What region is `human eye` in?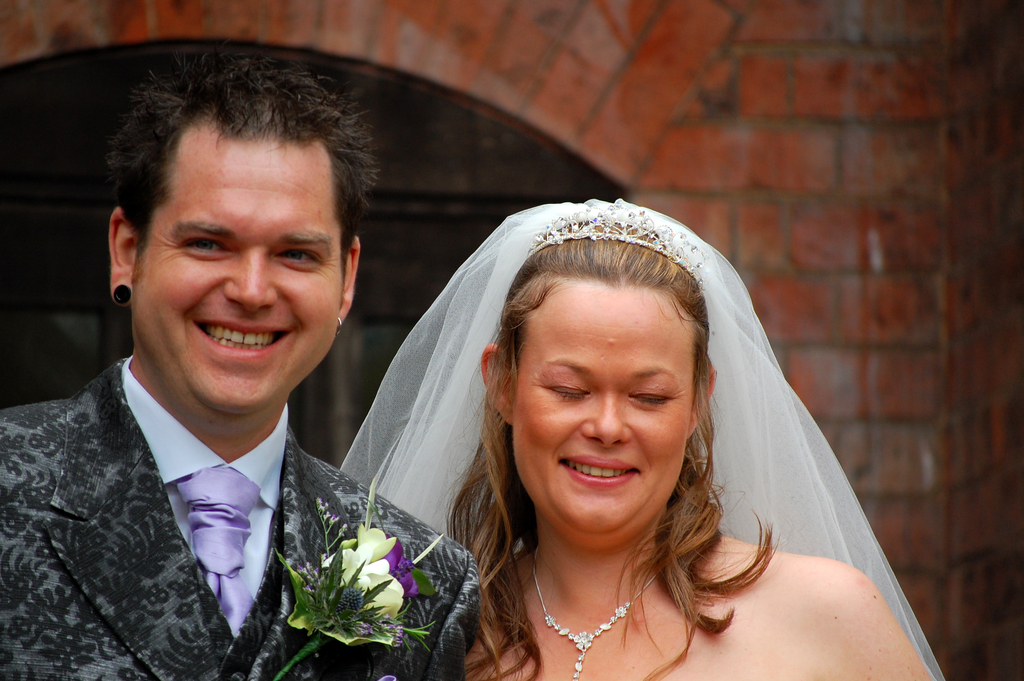
275 243 321 272.
